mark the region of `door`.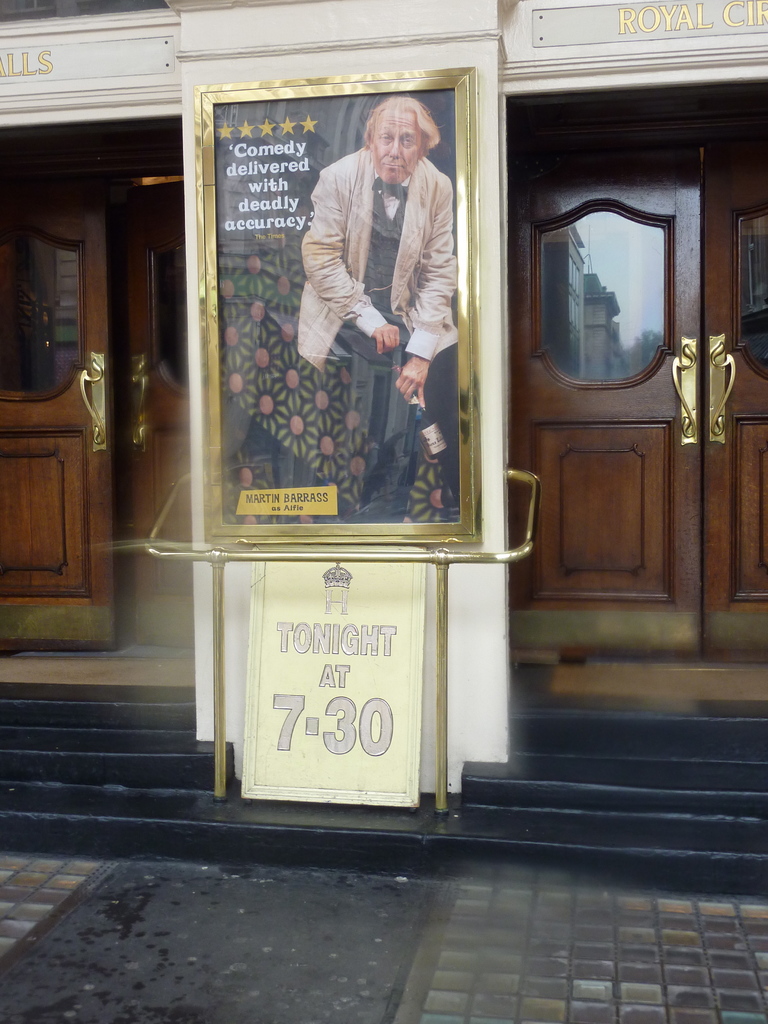
Region: [124,180,193,650].
